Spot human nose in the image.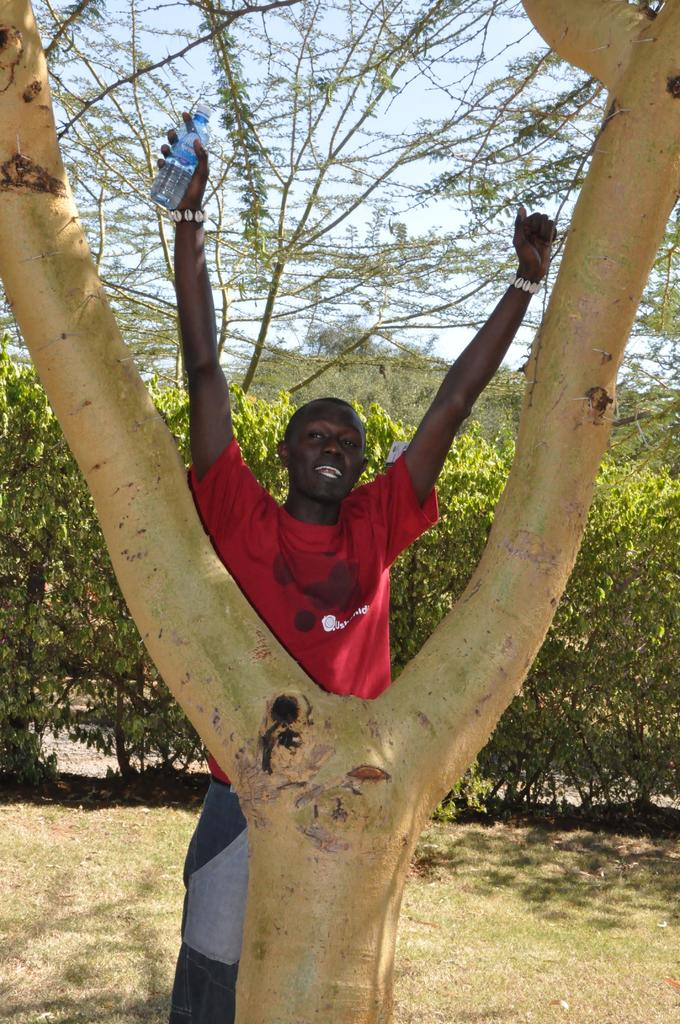
human nose found at 318,436,343,455.
